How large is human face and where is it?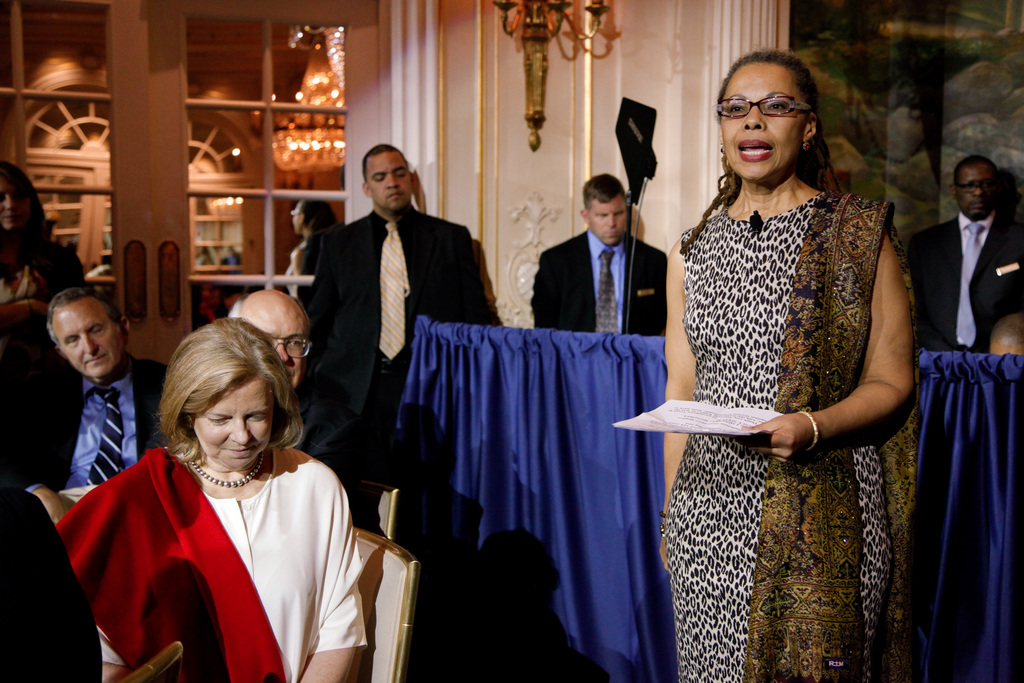
Bounding box: [372,156,419,210].
